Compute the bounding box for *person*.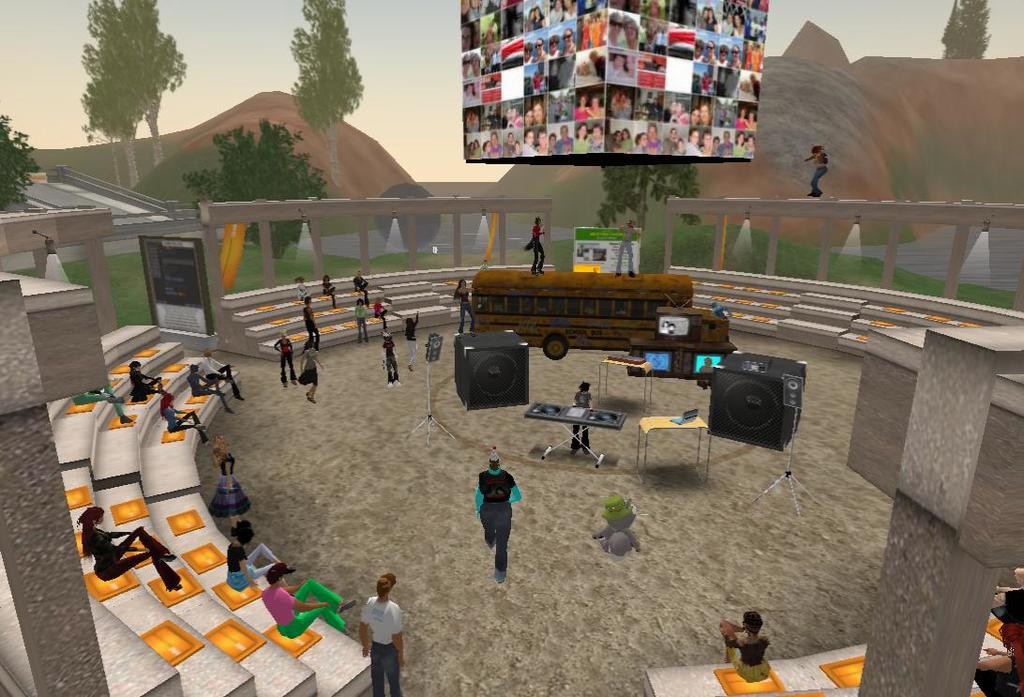
locate(756, 44, 762, 72).
